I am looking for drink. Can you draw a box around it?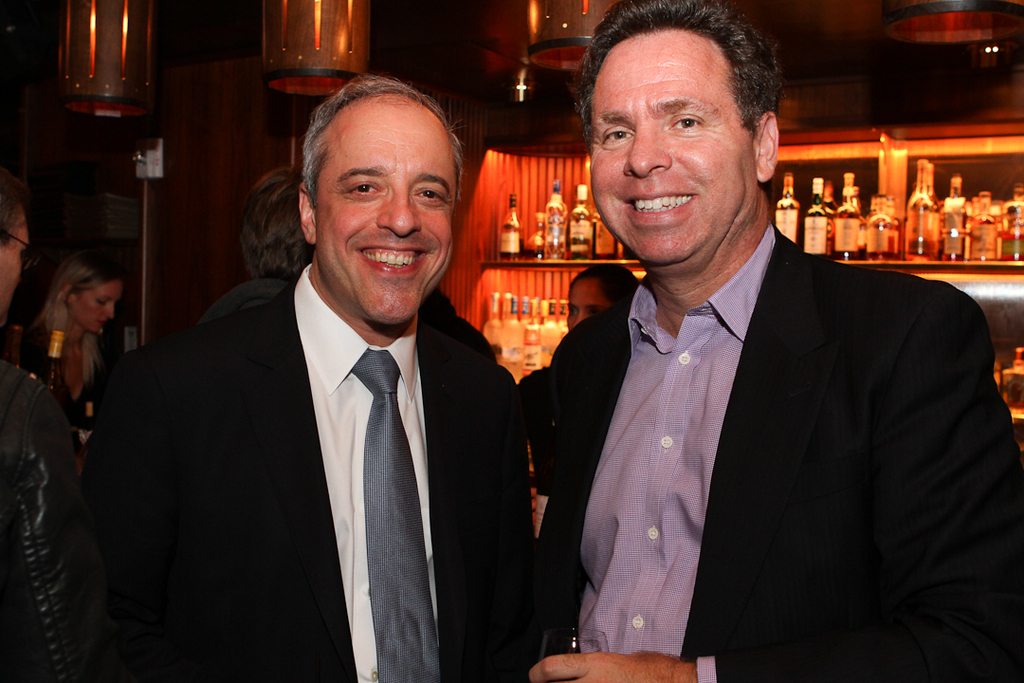
Sure, the bounding box is 825, 181, 835, 213.
